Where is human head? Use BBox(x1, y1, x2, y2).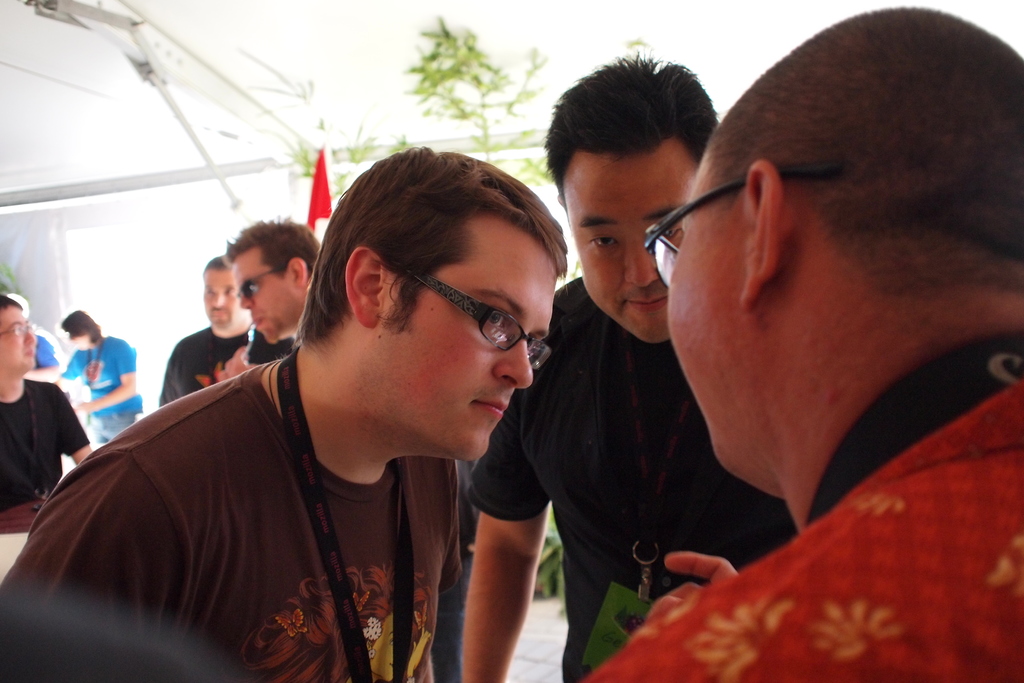
BBox(227, 222, 321, 350).
